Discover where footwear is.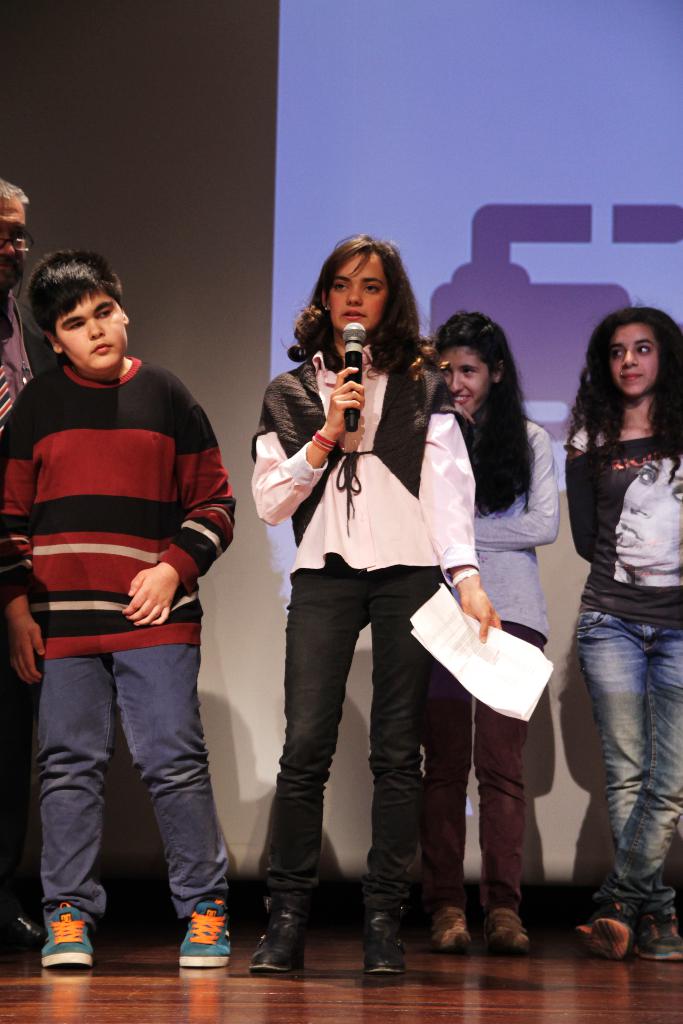
Discovered at <region>427, 900, 473, 963</region>.
